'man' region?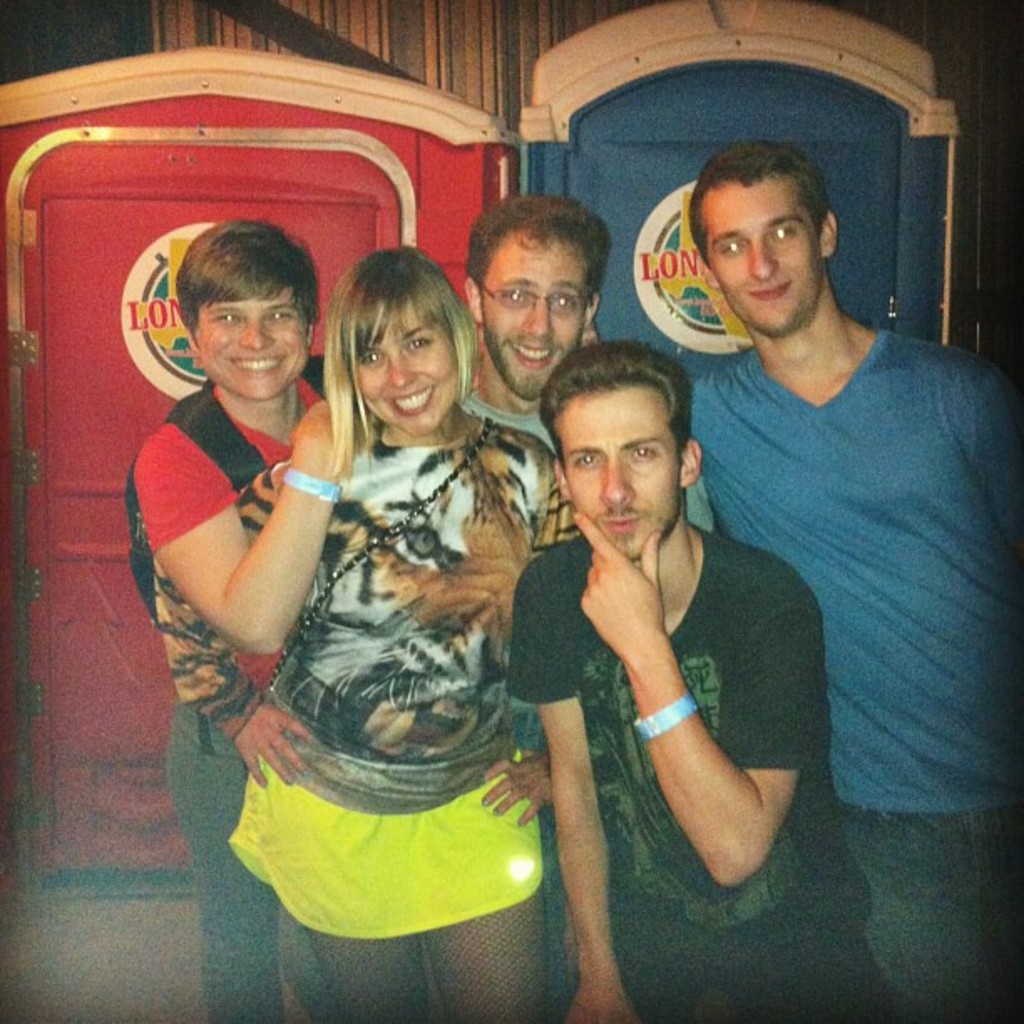
bbox(463, 201, 609, 457)
